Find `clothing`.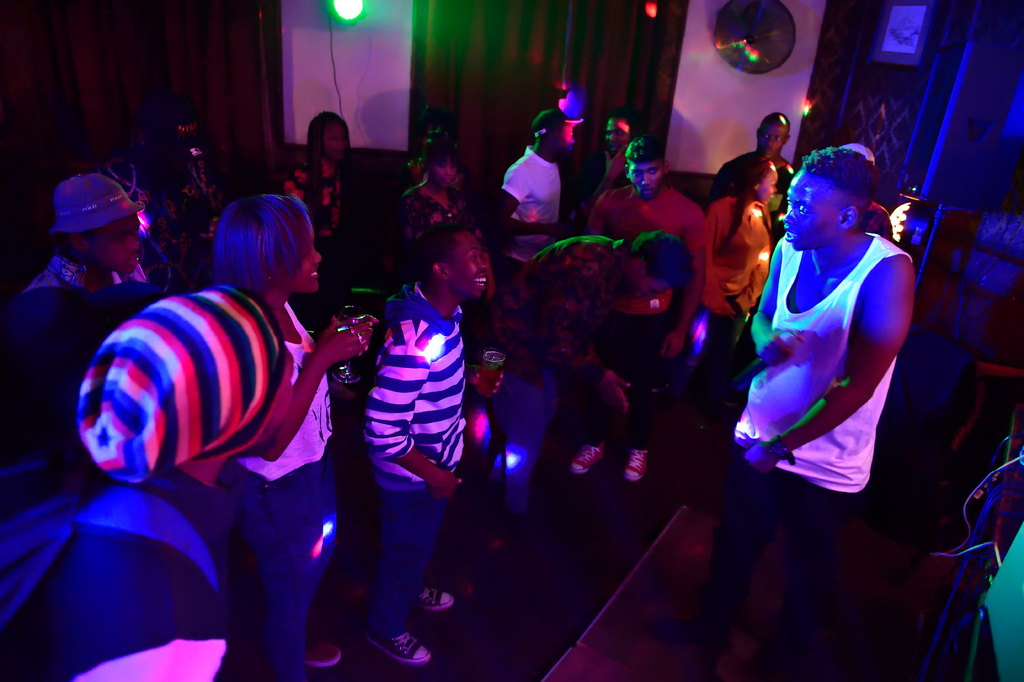
688:181:768:425.
